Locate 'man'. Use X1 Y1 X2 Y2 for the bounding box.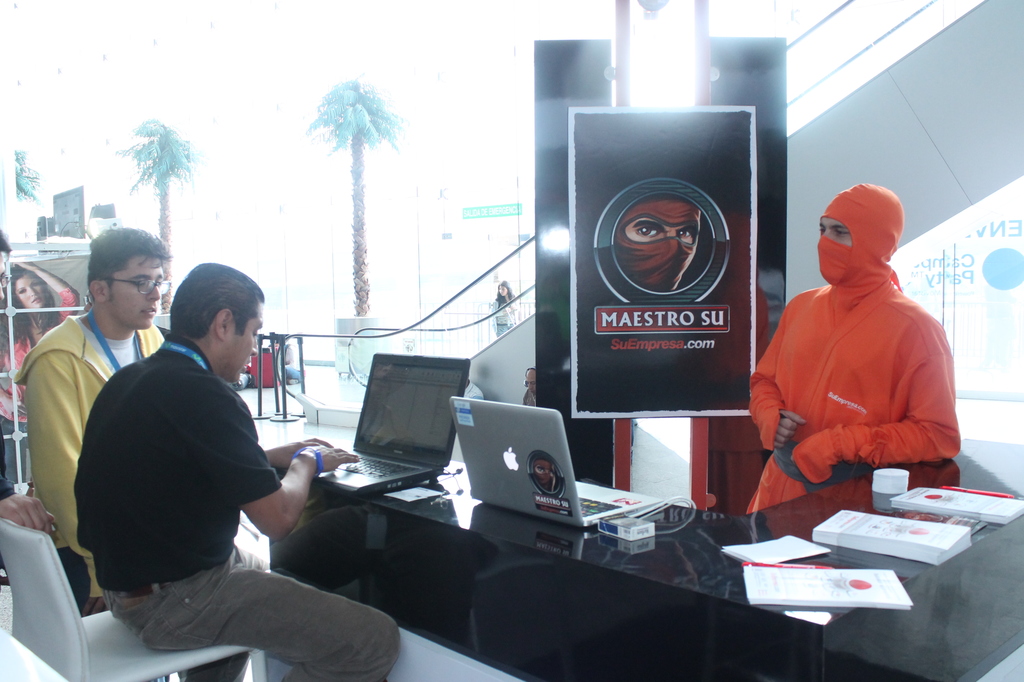
0 226 59 540.
